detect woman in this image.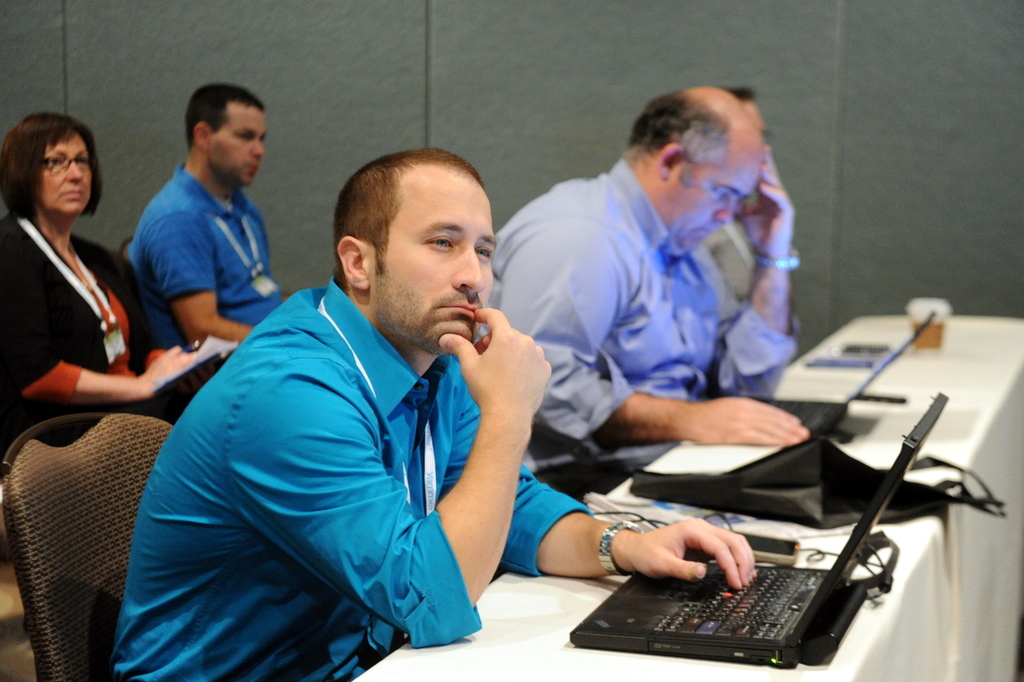
Detection: left=1, top=103, right=135, bottom=451.
